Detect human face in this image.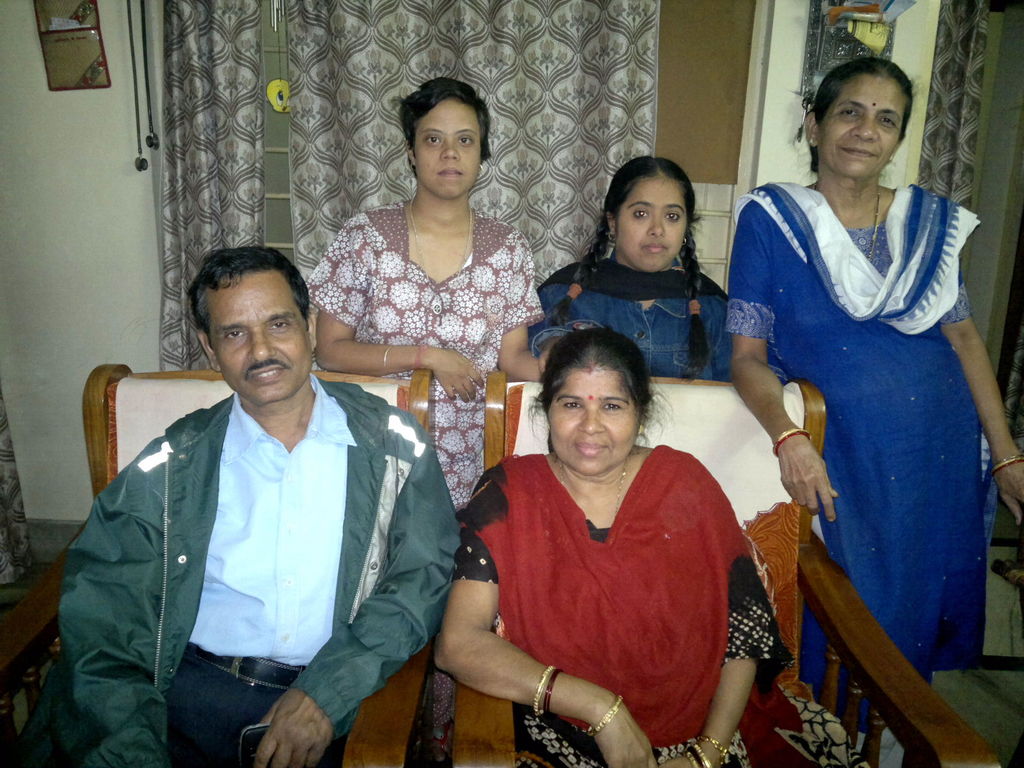
Detection: x1=821, y1=77, x2=900, y2=175.
